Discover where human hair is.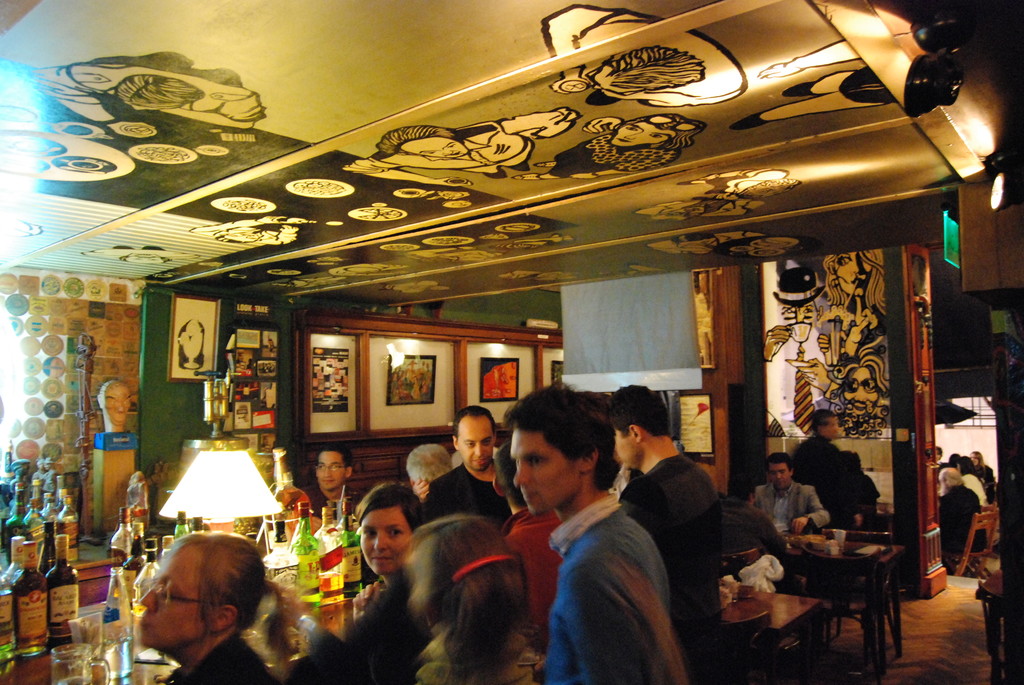
Discovered at bbox=(456, 404, 496, 433).
